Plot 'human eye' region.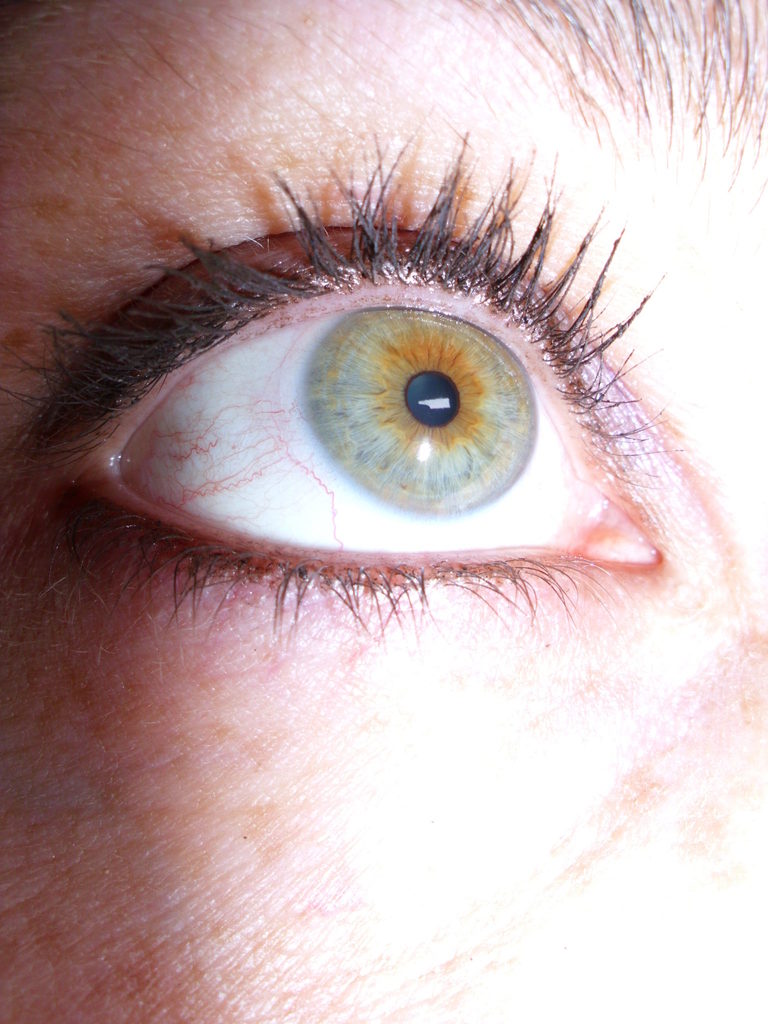
Plotted at locate(13, 143, 727, 646).
